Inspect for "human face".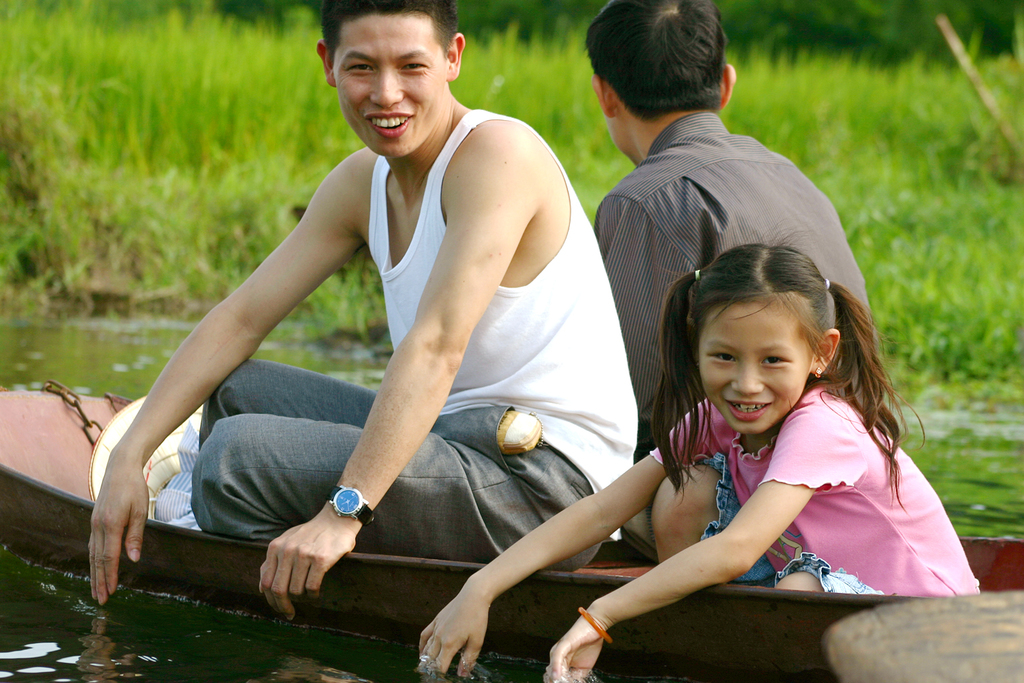
Inspection: (698, 296, 813, 434).
